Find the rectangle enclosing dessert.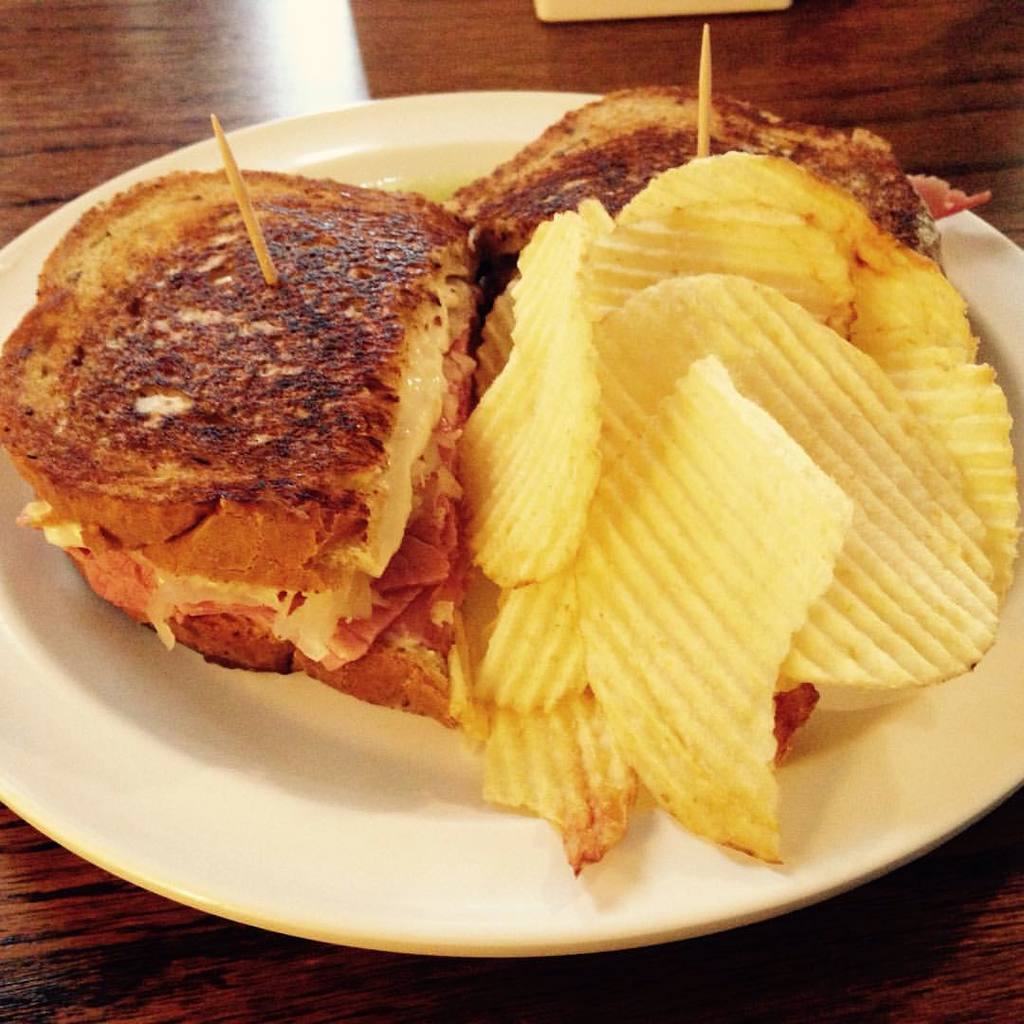
select_region(456, 85, 965, 314).
